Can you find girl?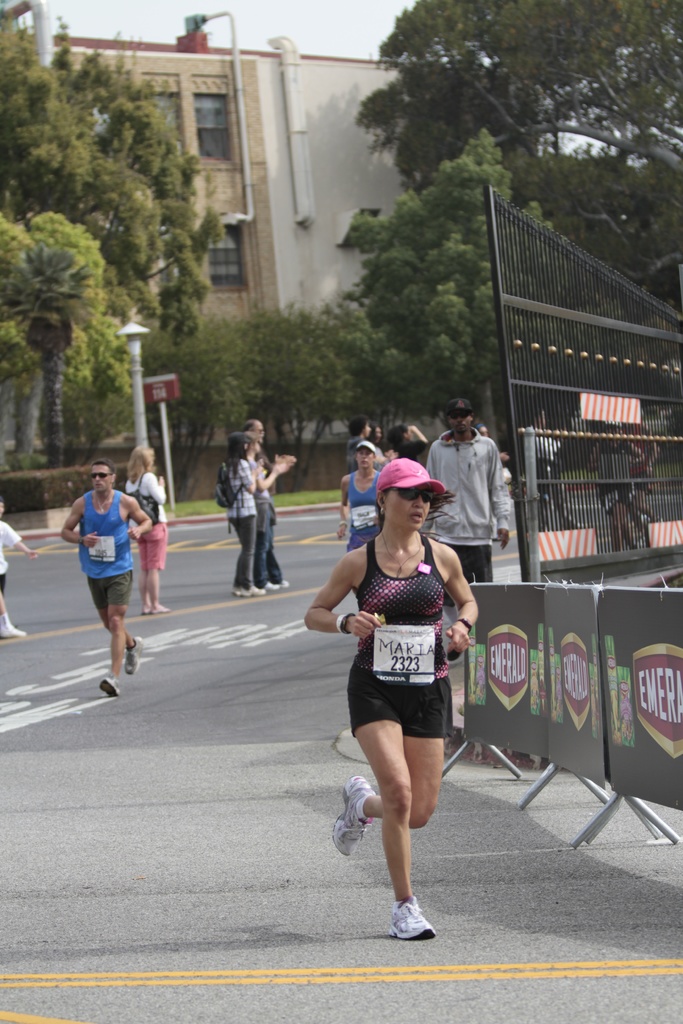
Yes, bounding box: bbox=(296, 452, 480, 941).
